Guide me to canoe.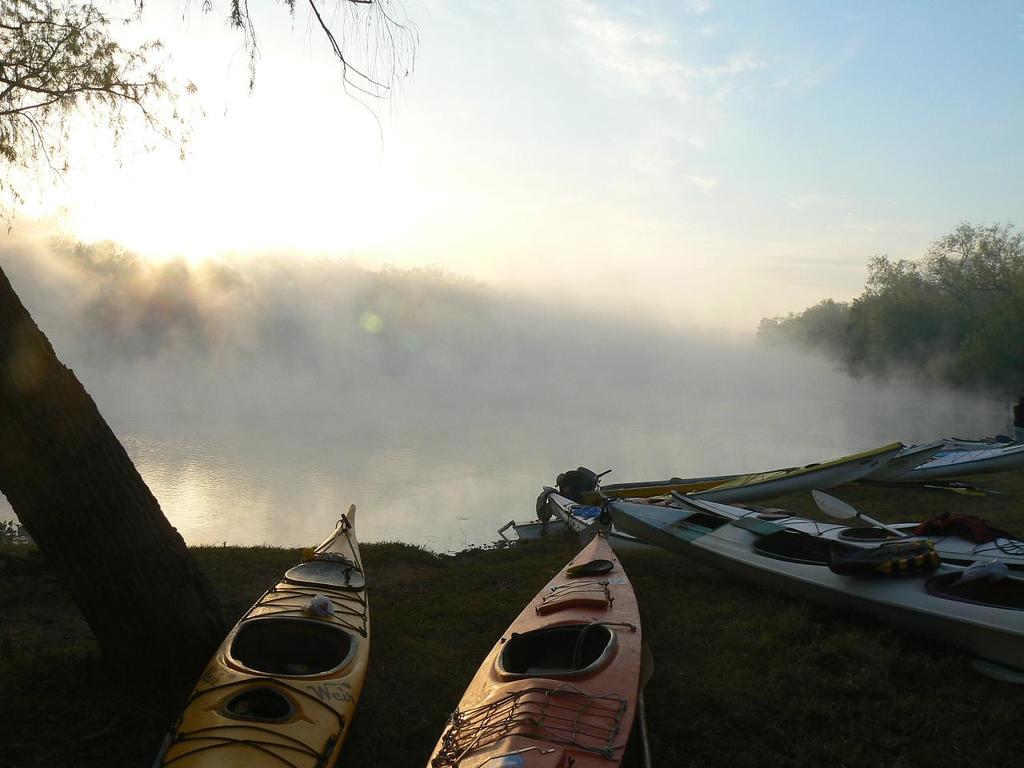
Guidance: box=[604, 502, 1023, 674].
